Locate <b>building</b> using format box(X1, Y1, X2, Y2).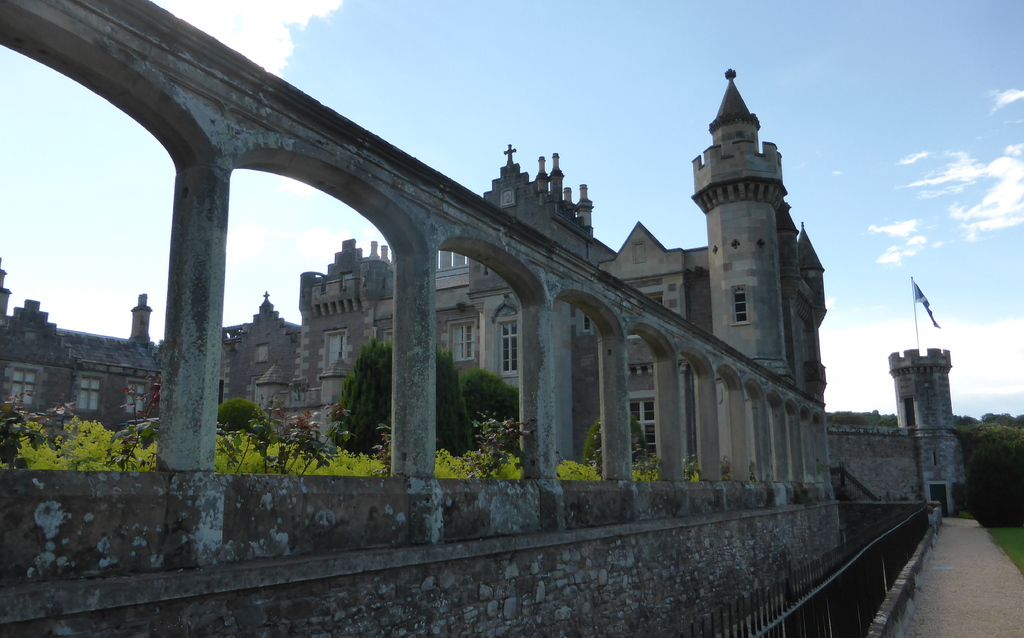
box(818, 341, 977, 513).
